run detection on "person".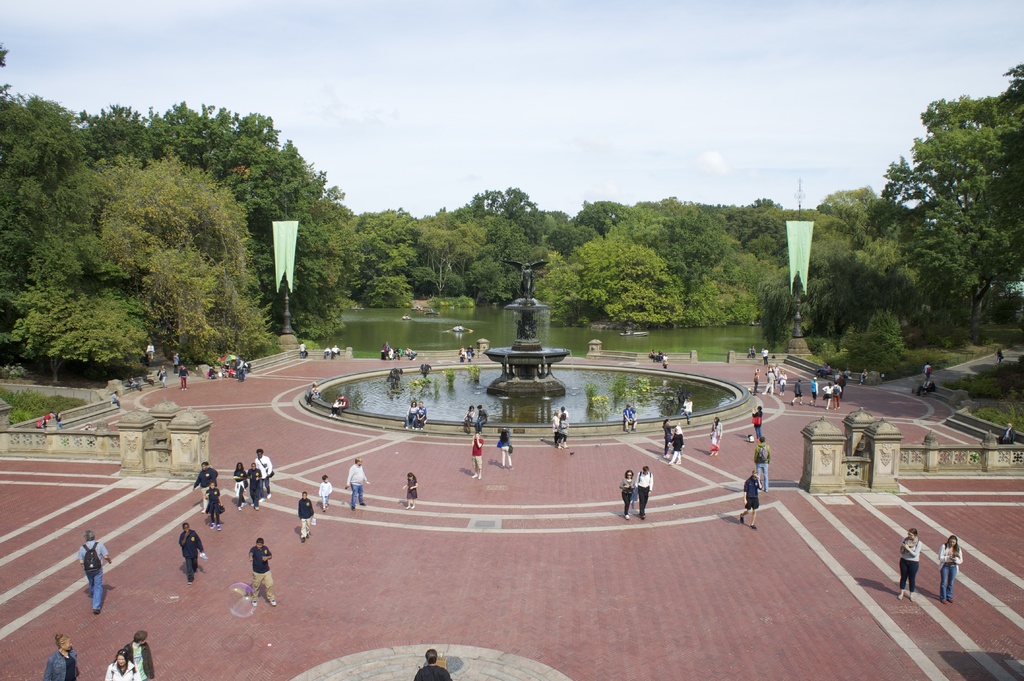
Result: [left=402, top=471, right=419, bottom=510].
